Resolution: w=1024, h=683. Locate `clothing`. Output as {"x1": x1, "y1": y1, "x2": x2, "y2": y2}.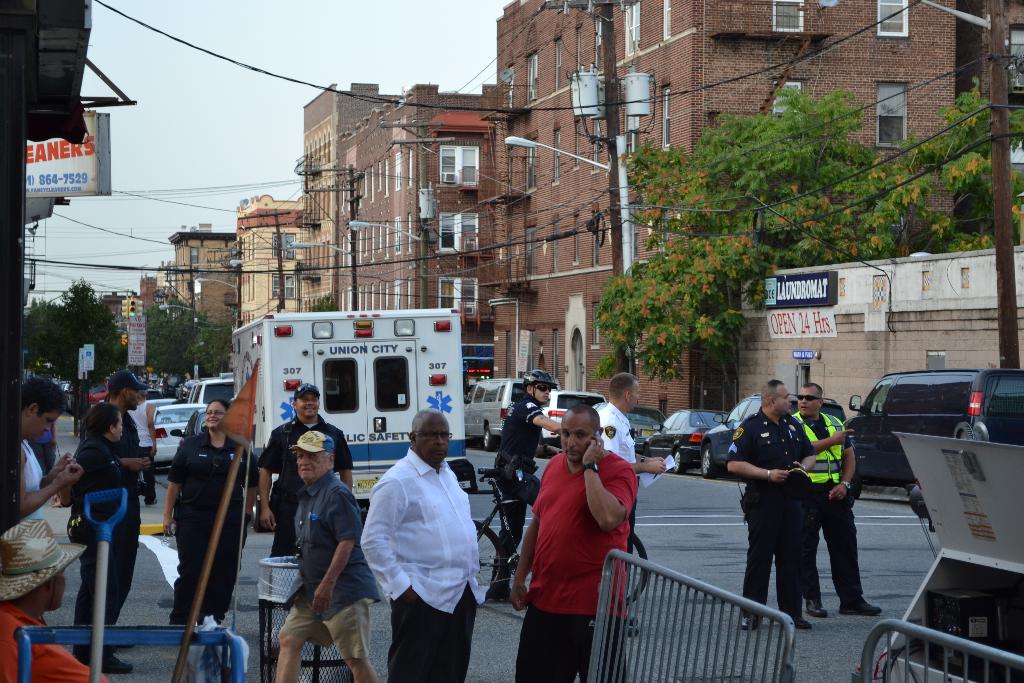
{"x1": 596, "y1": 407, "x2": 638, "y2": 462}.
